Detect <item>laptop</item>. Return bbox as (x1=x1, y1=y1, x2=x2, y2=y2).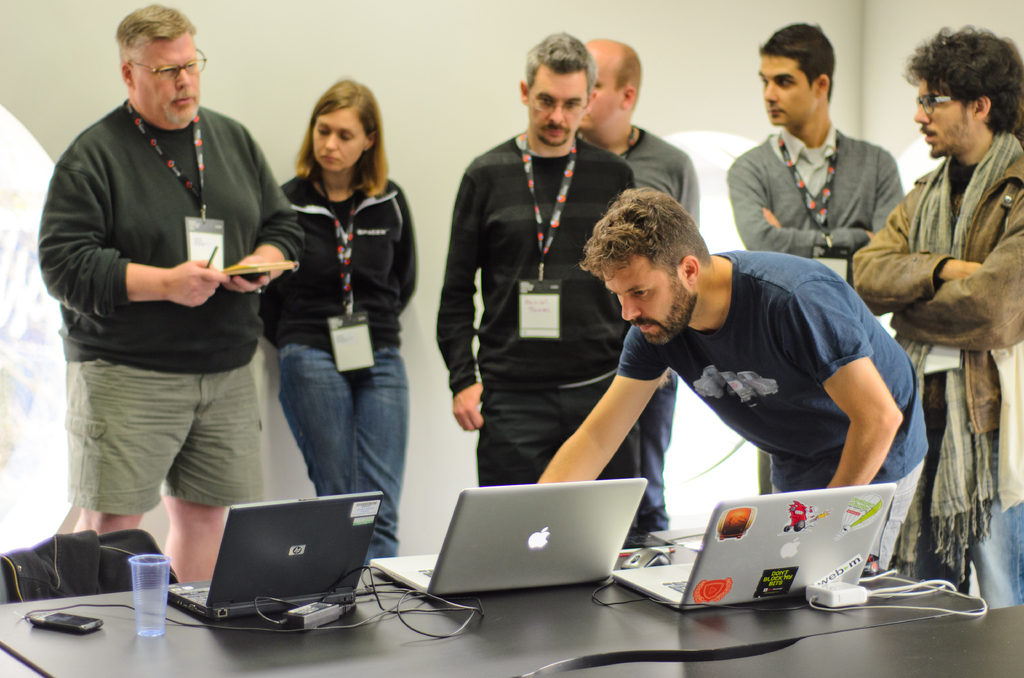
(x1=614, y1=485, x2=897, y2=609).
